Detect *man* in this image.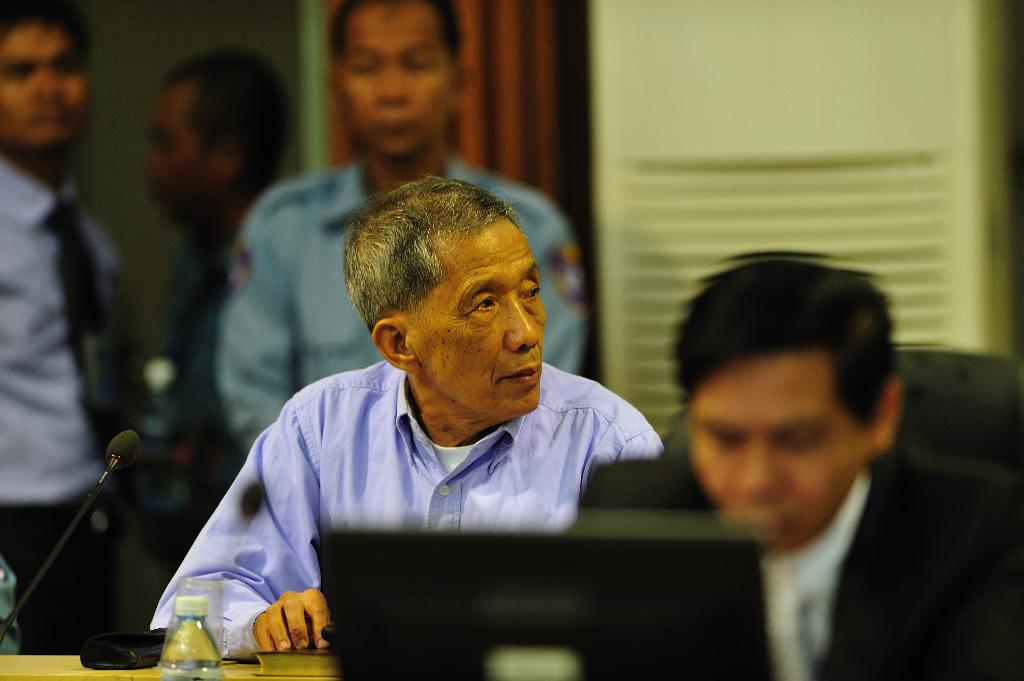
Detection: [210,0,582,408].
